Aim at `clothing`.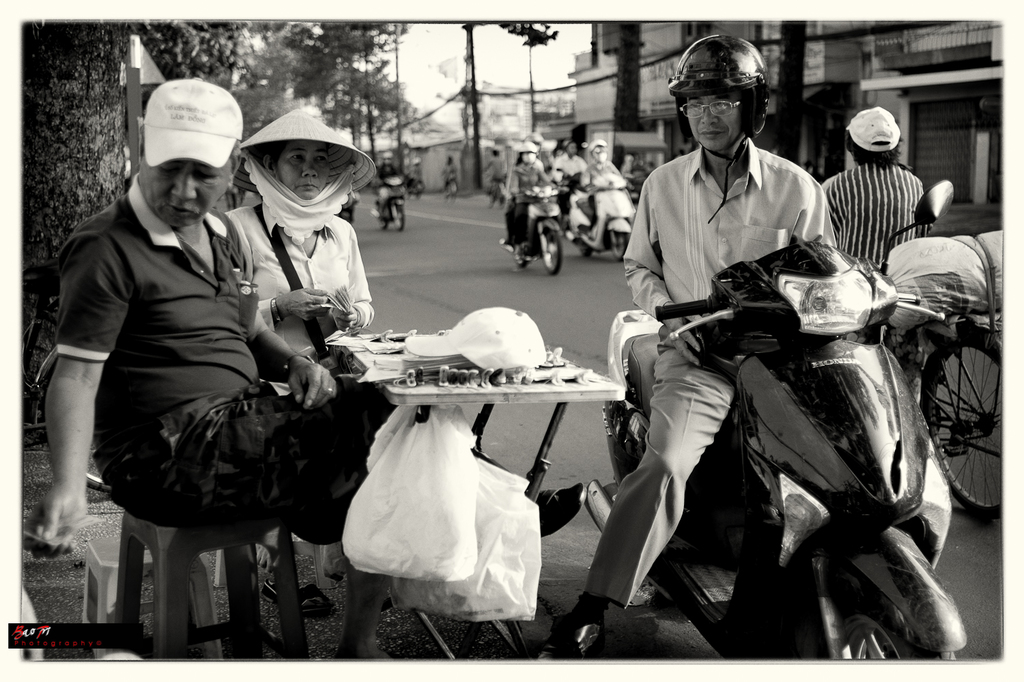
Aimed at locate(487, 143, 513, 193).
